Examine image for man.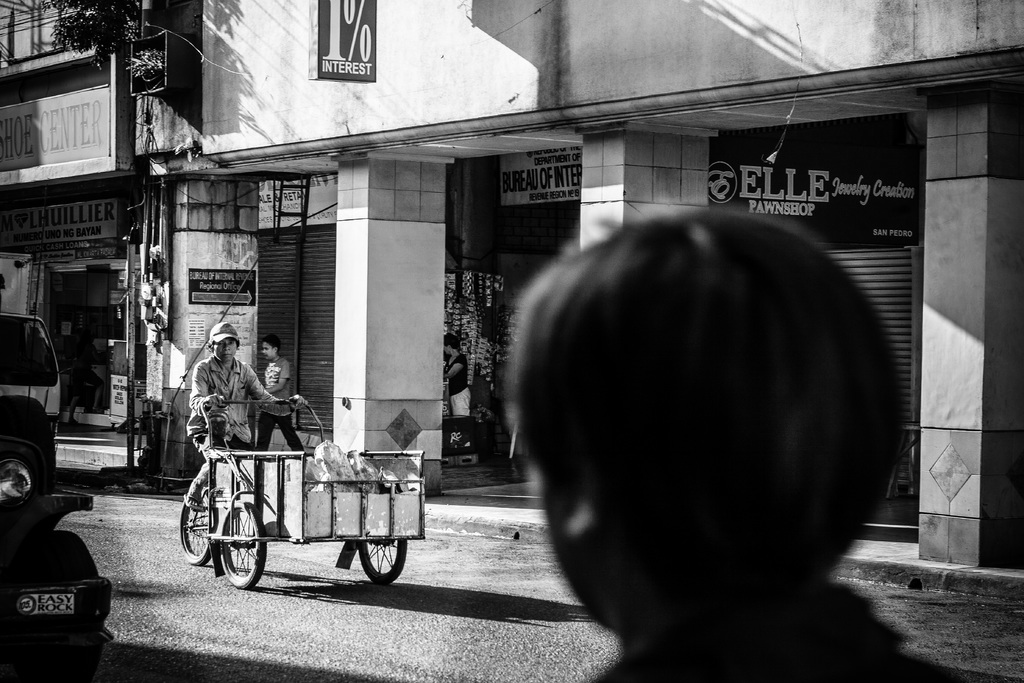
Examination result: locate(166, 325, 289, 527).
